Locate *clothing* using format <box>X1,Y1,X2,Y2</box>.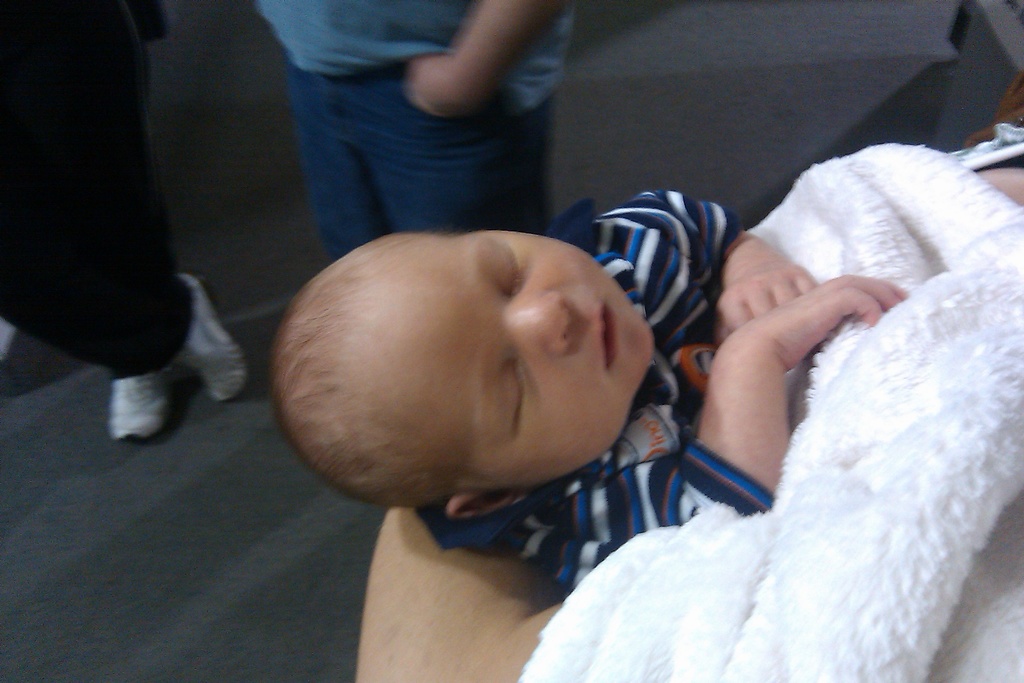
<box>411,185,774,589</box>.
